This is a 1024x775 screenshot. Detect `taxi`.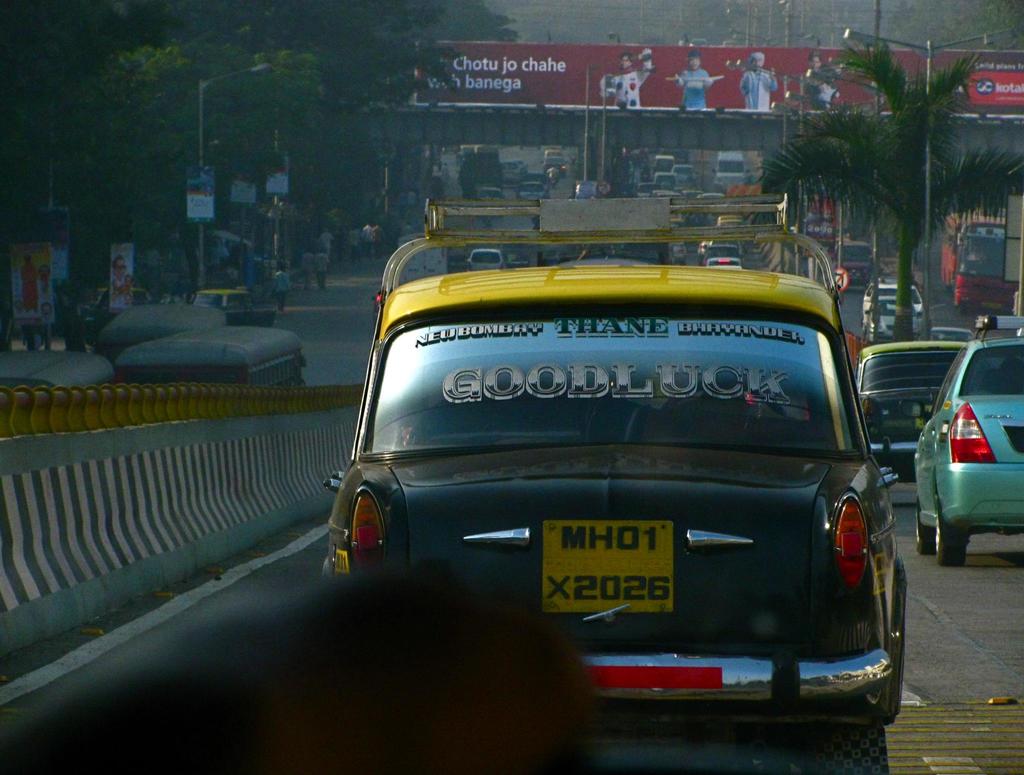
<bbox>854, 343, 971, 468</bbox>.
